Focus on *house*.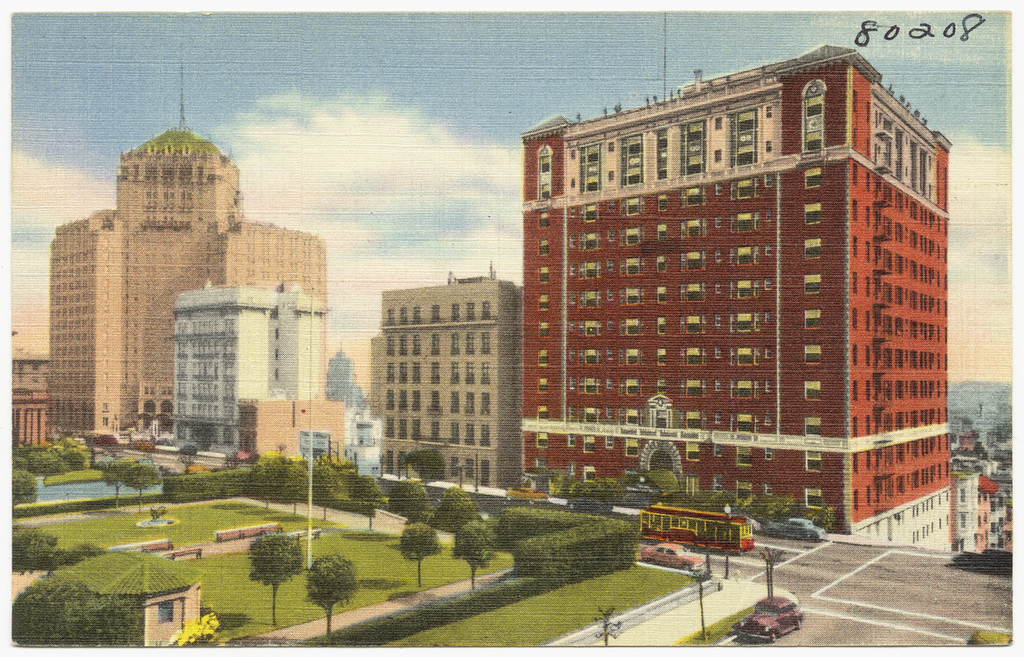
Focused at select_region(240, 405, 346, 475).
